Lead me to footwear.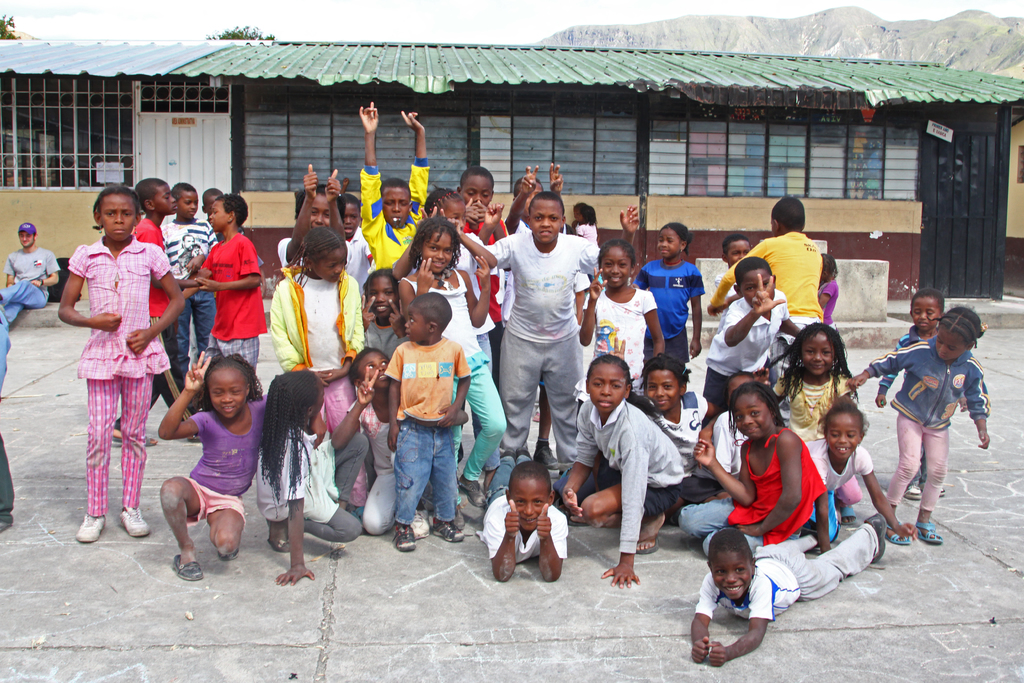
Lead to pyautogui.locateOnScreen(881, 521, 914, 547).
